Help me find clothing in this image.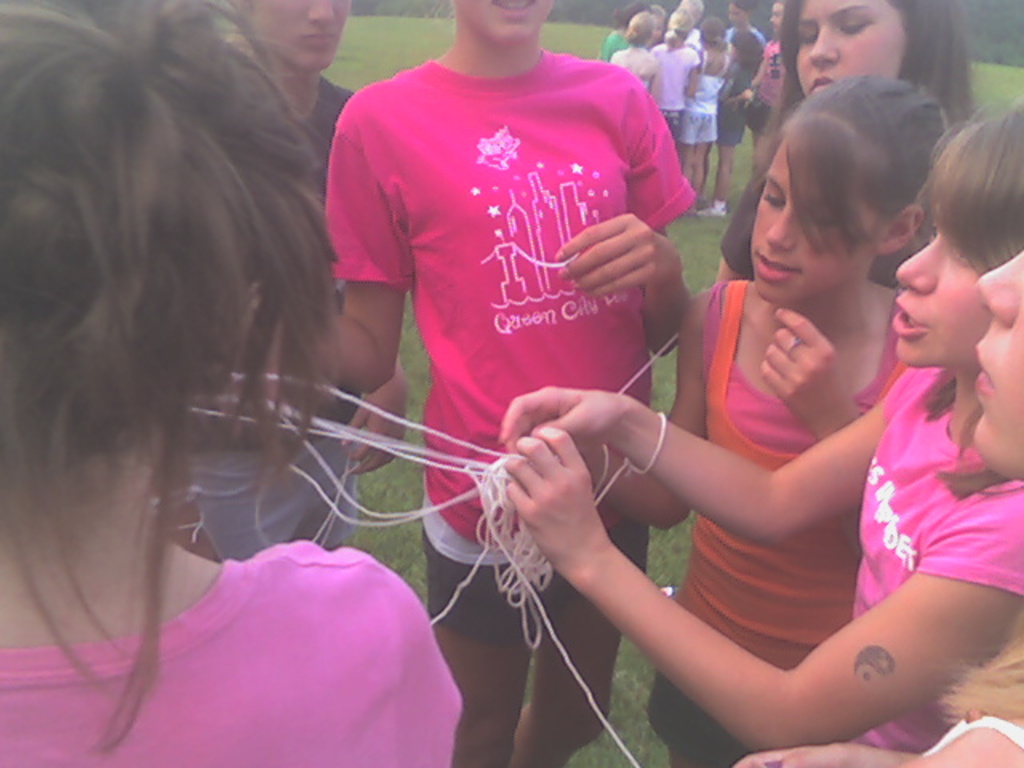
Found it: {"x1": 845, "y1": 365, "x2": 1022, "y2": 754}.
